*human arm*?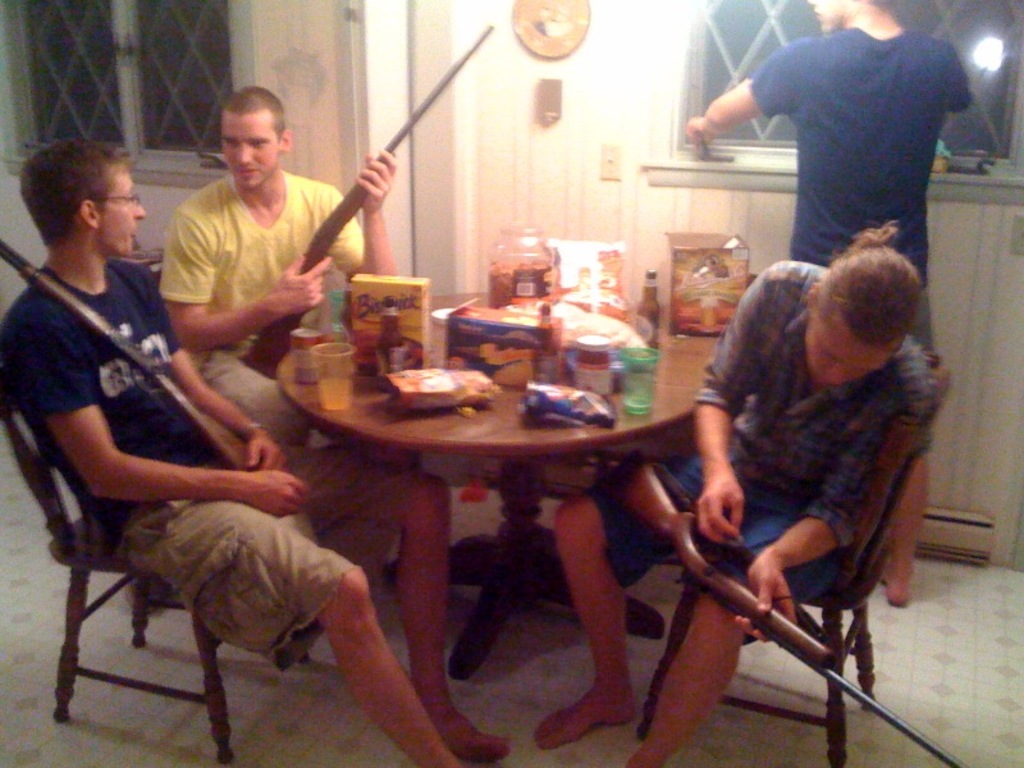
(736, 381, 919, 631)
